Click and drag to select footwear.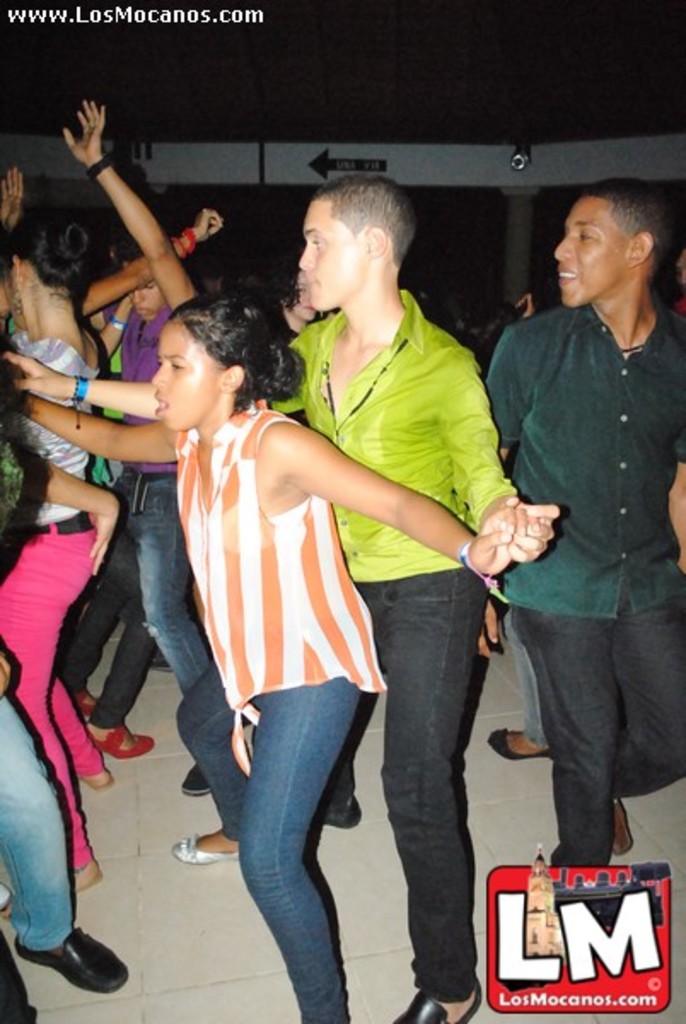
Selection: x1=613, y1=795, x2=637, y2=860.
